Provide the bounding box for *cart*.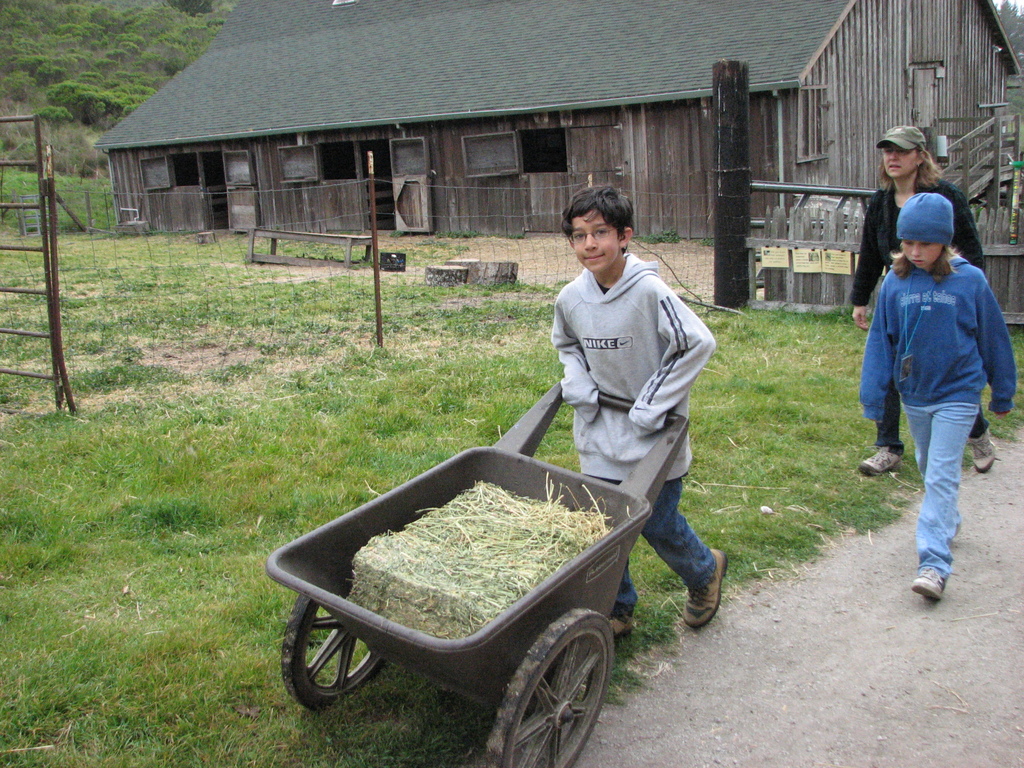
left=263, top=377, right=691, bottom=767.
